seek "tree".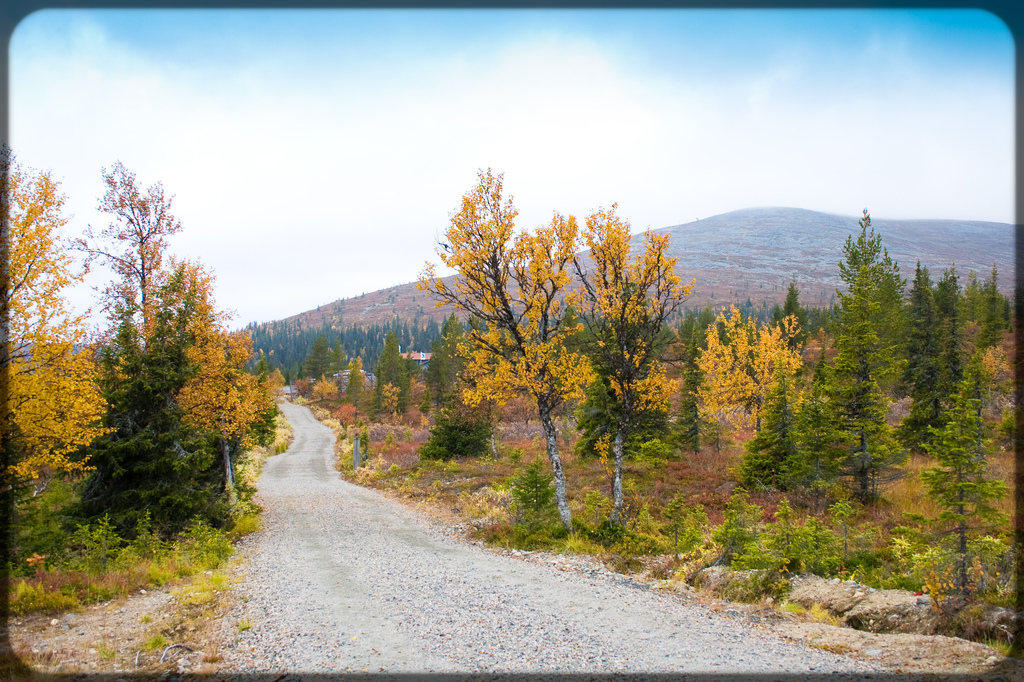
[897, 340, 1005, 591].
